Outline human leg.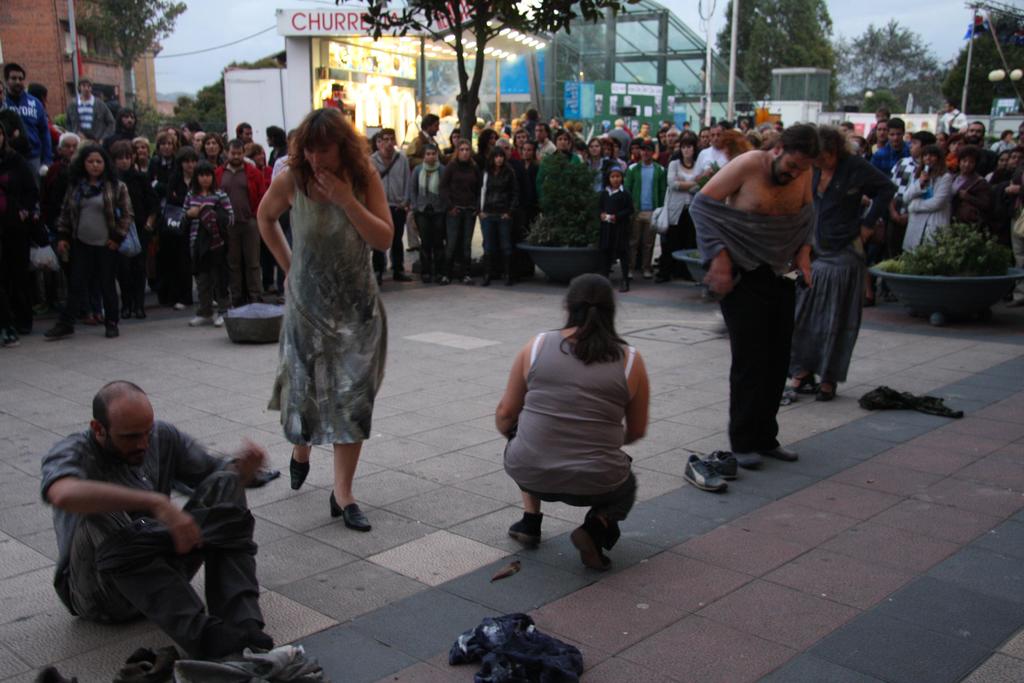
Outline: rect(497, 212, 517, 288).
